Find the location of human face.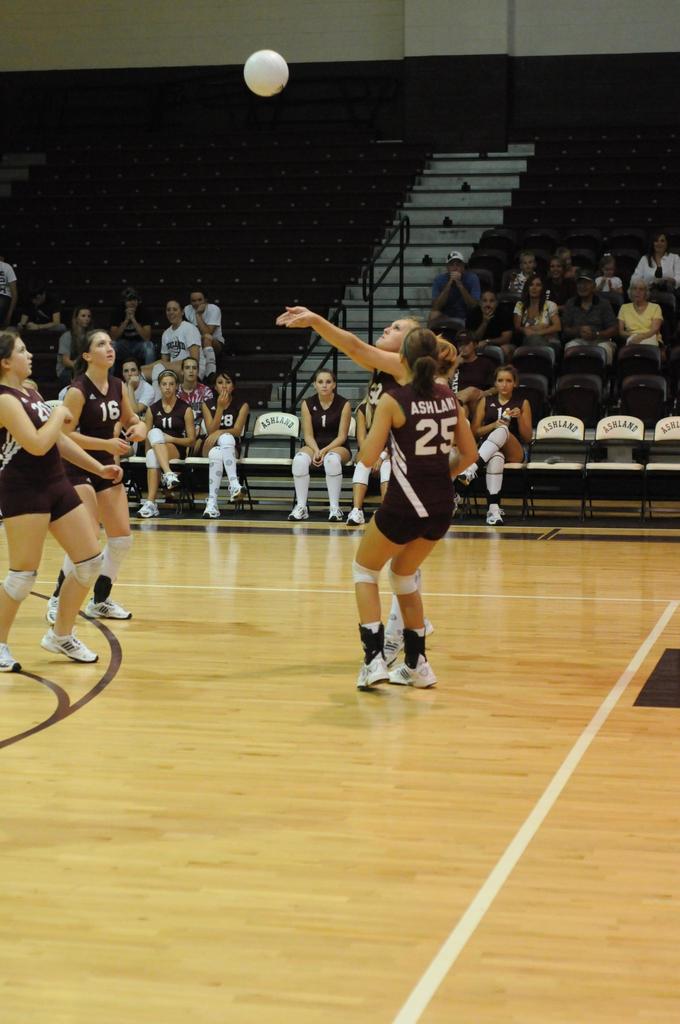
Location: bbox(125, 298, 139, 310).
